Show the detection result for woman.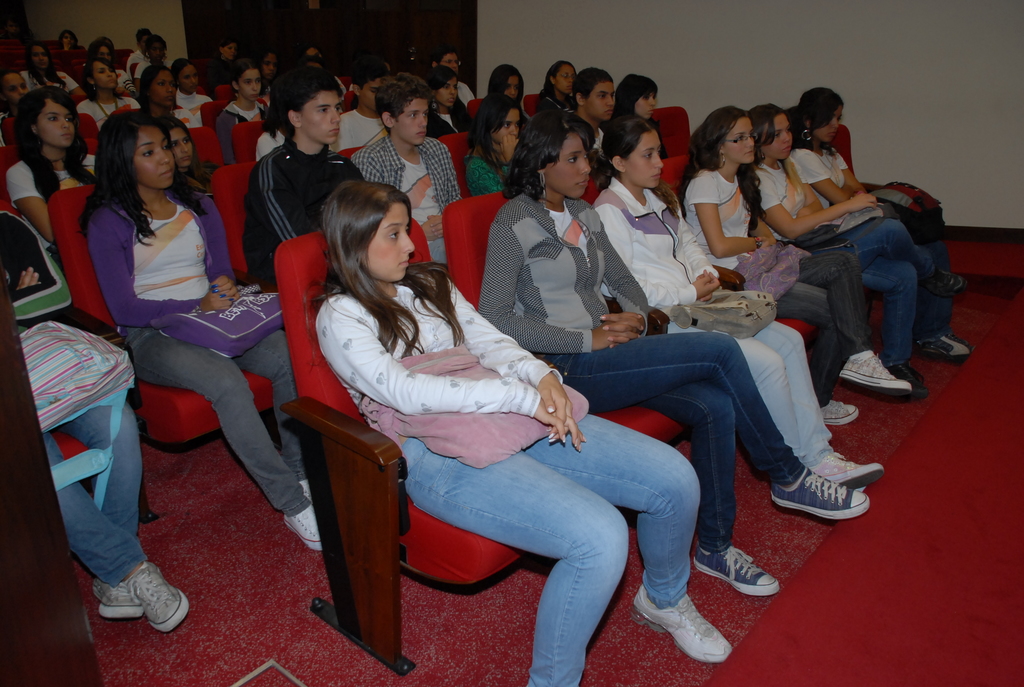
select_region(755, 107, 972, 399).
